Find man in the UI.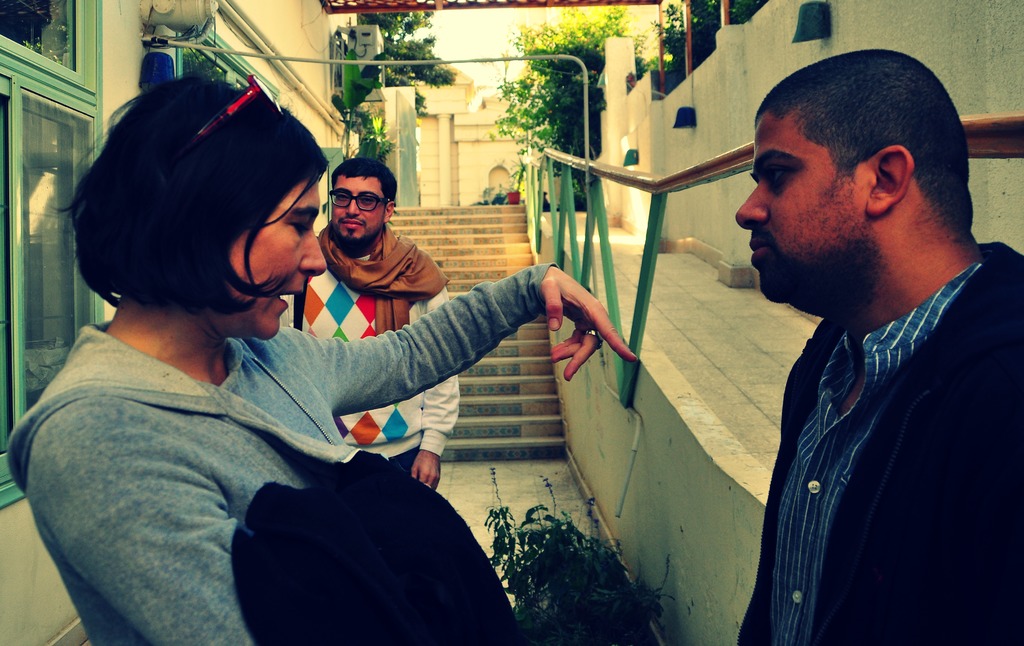
UI element at 730:43:1022:645.
